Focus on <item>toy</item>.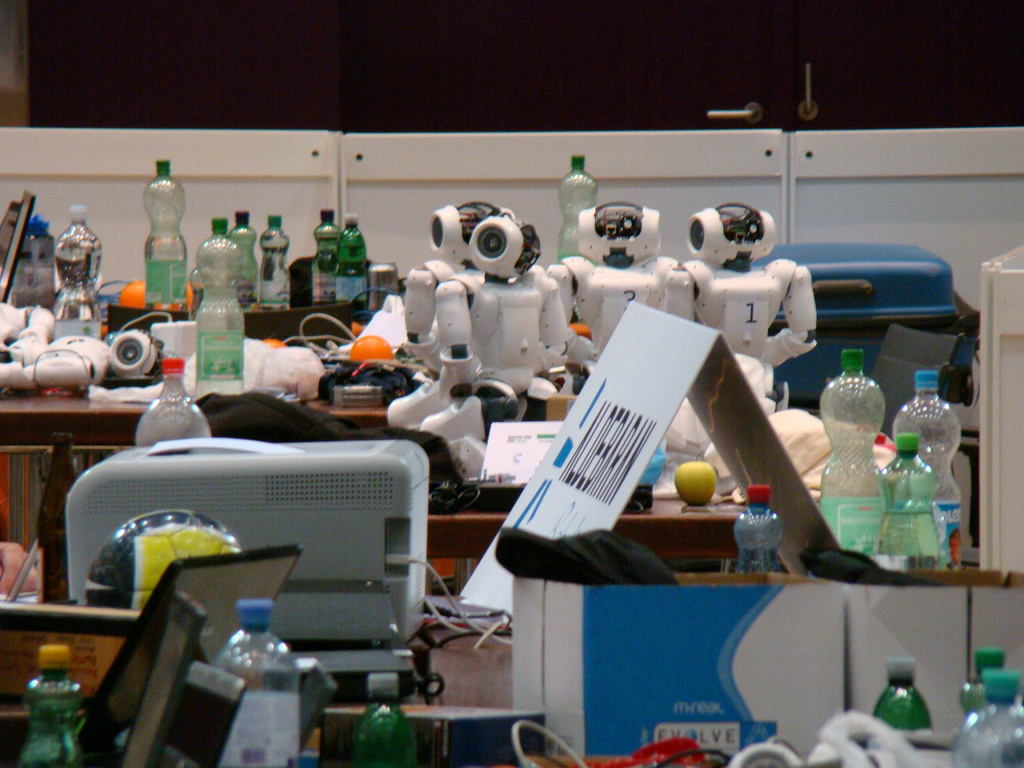
Focused at 3,291,148,412.
